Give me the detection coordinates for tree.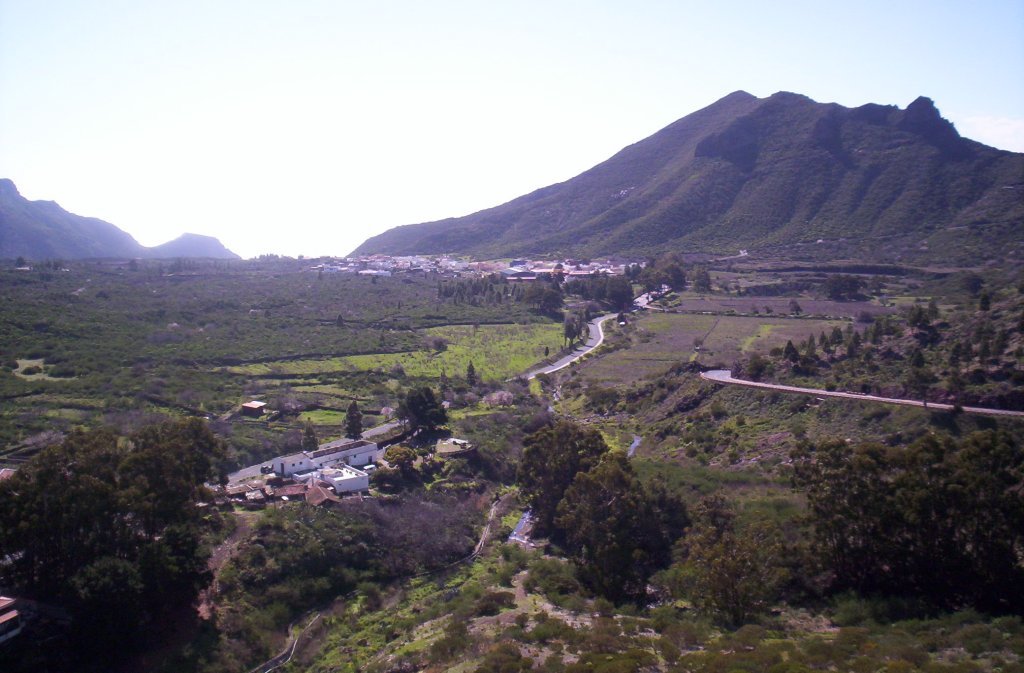
<box>543,286,563,312</box>.
